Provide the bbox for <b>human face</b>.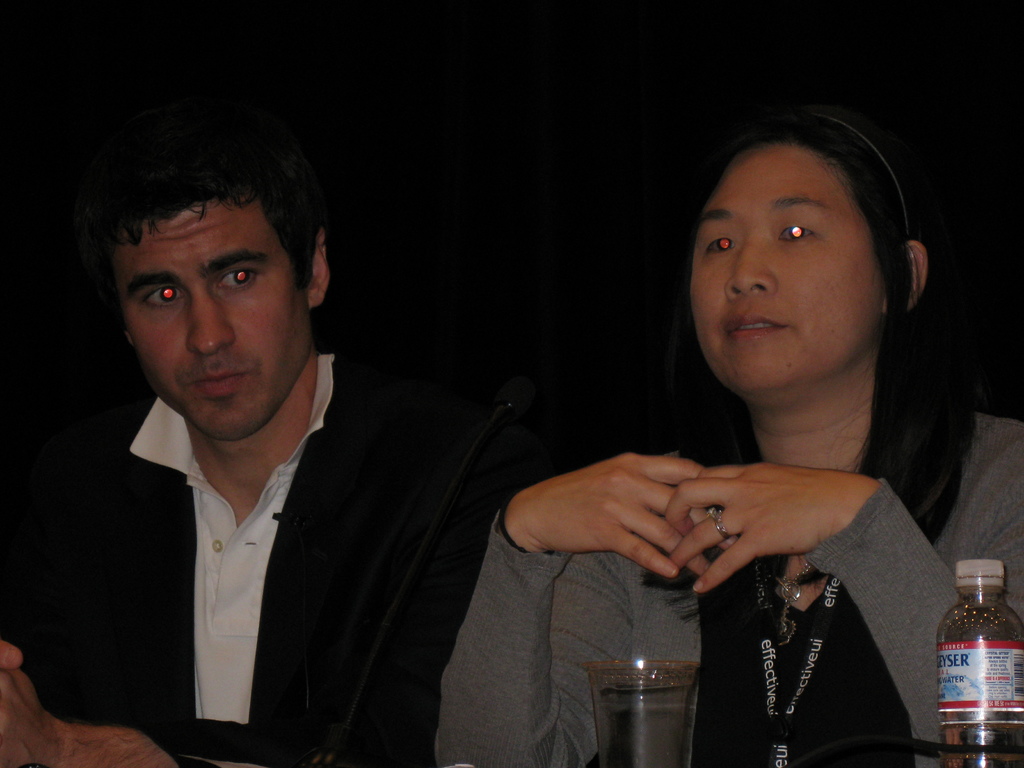
{"left": 685, "top": 151, "right": 883, "bottom": 392}.
